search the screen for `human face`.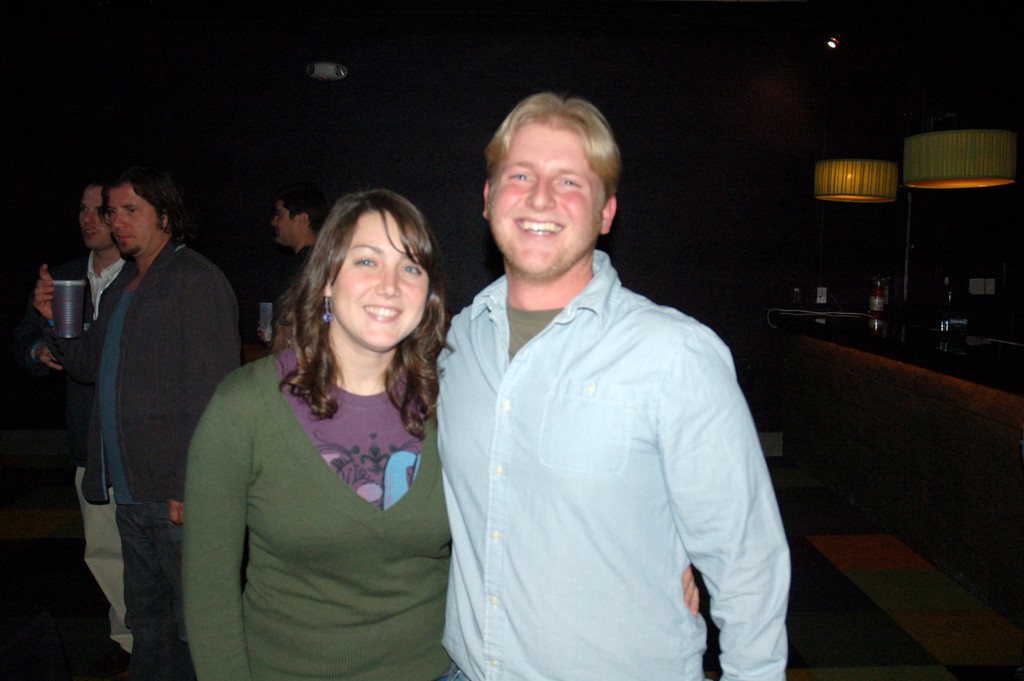
Found at x1=107, y1=185, x2=158, y2=259.
